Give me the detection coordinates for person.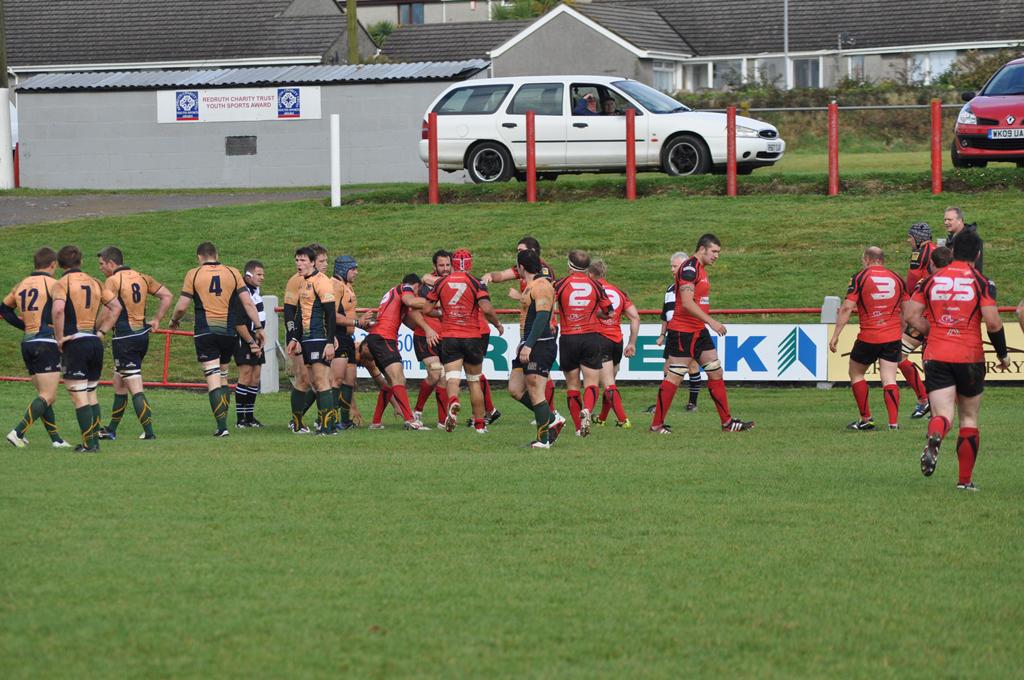
{"left": 650, "top": 229, "right": 756, "bottom": 435}.
